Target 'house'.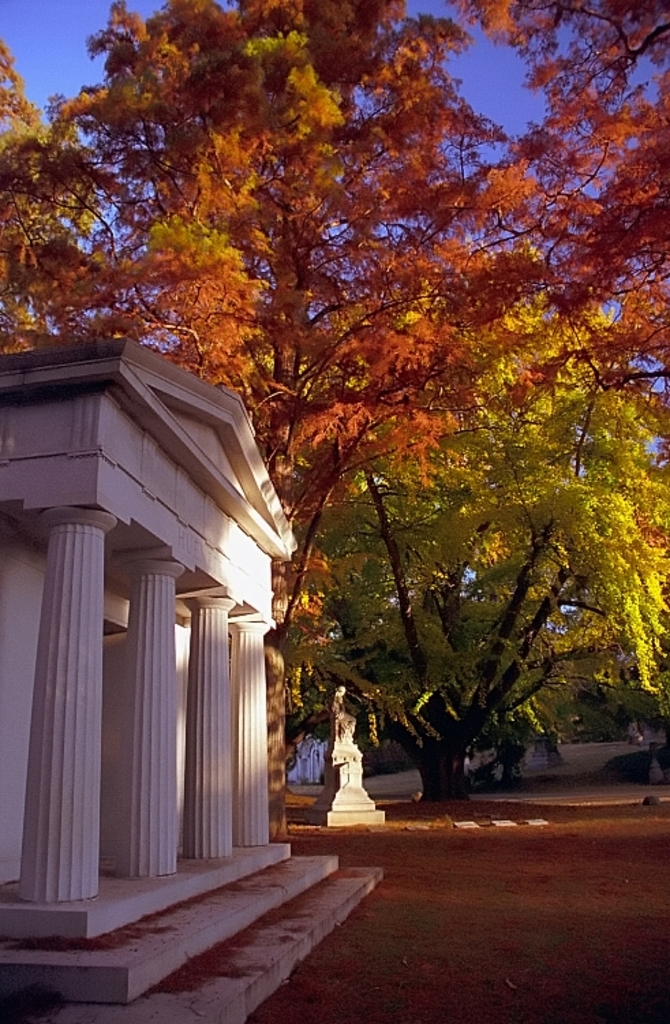
Target region: {"x1": 0, "y1": 337, "x2": 381, "y2": 1023}.
